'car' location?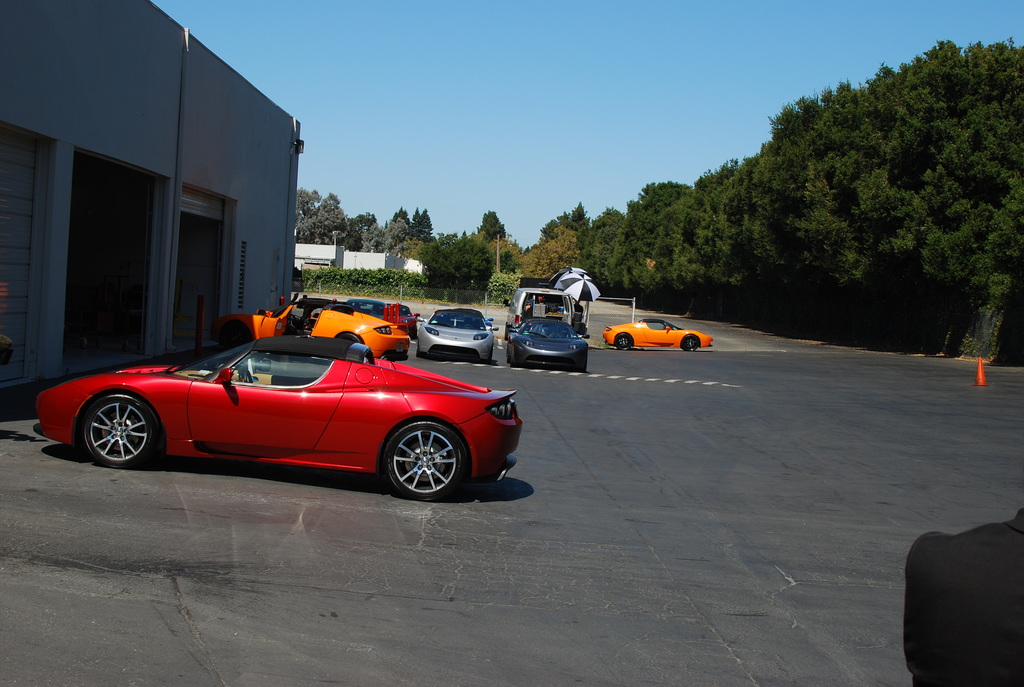
{"left": 604, "top": 319, "right": 714, "bottom": 351}
